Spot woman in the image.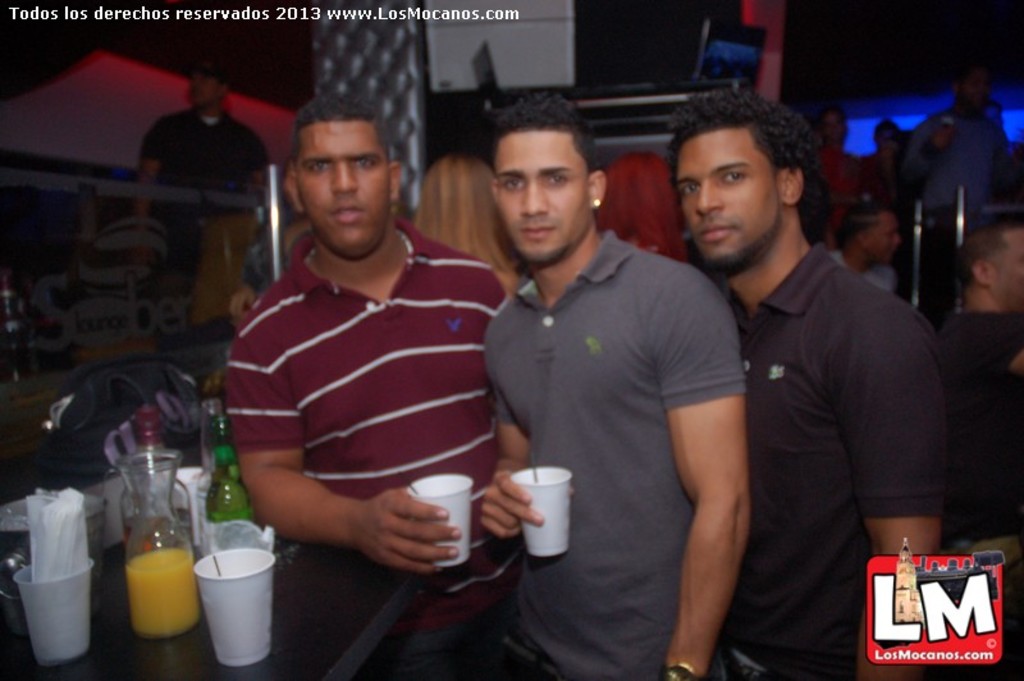
woman found at [x1=413, y1=151, x2=522, y2=271].
